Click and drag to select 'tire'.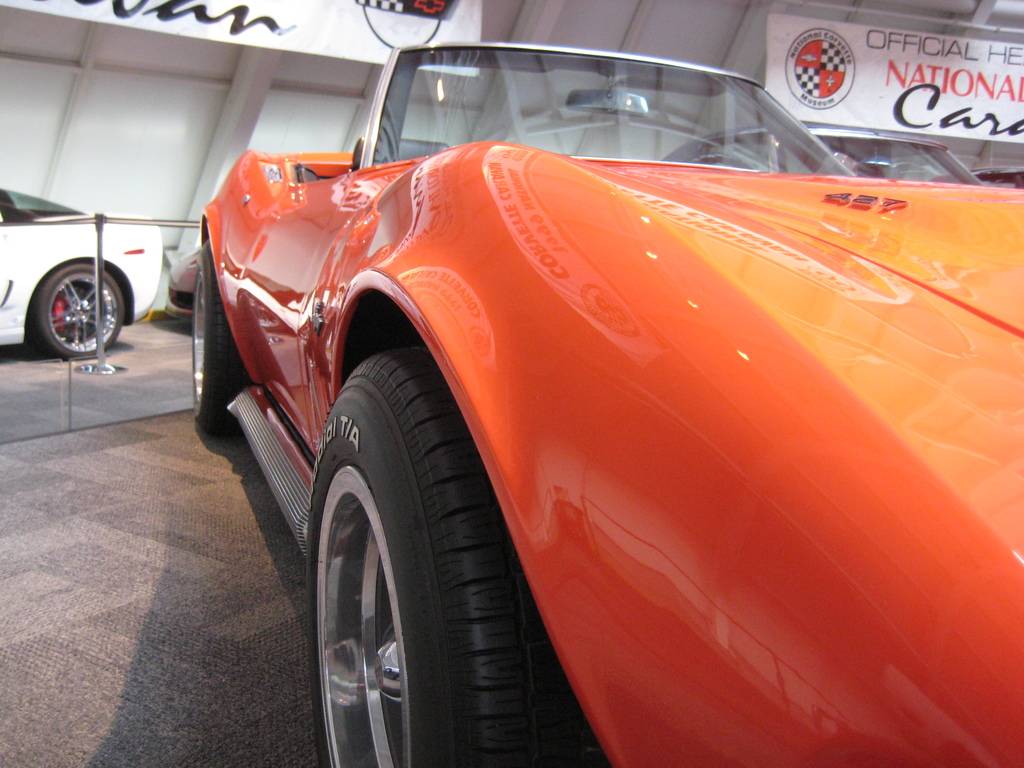
Selection: [left=29, top=261, right=122, bottom=358].
